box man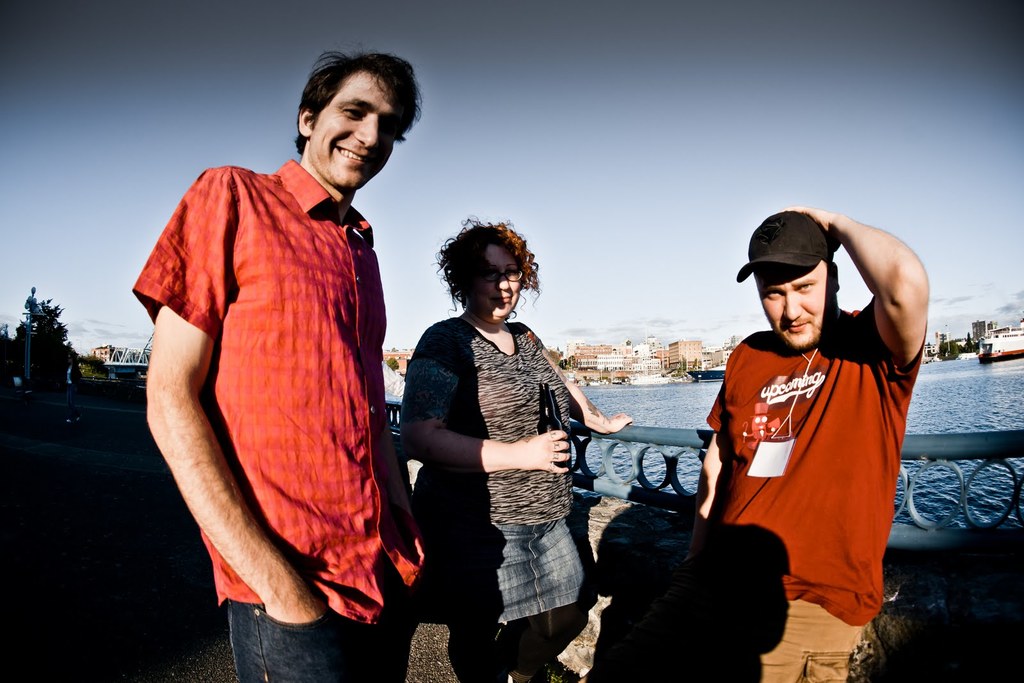
l=692, t=189, r=920, b=665
